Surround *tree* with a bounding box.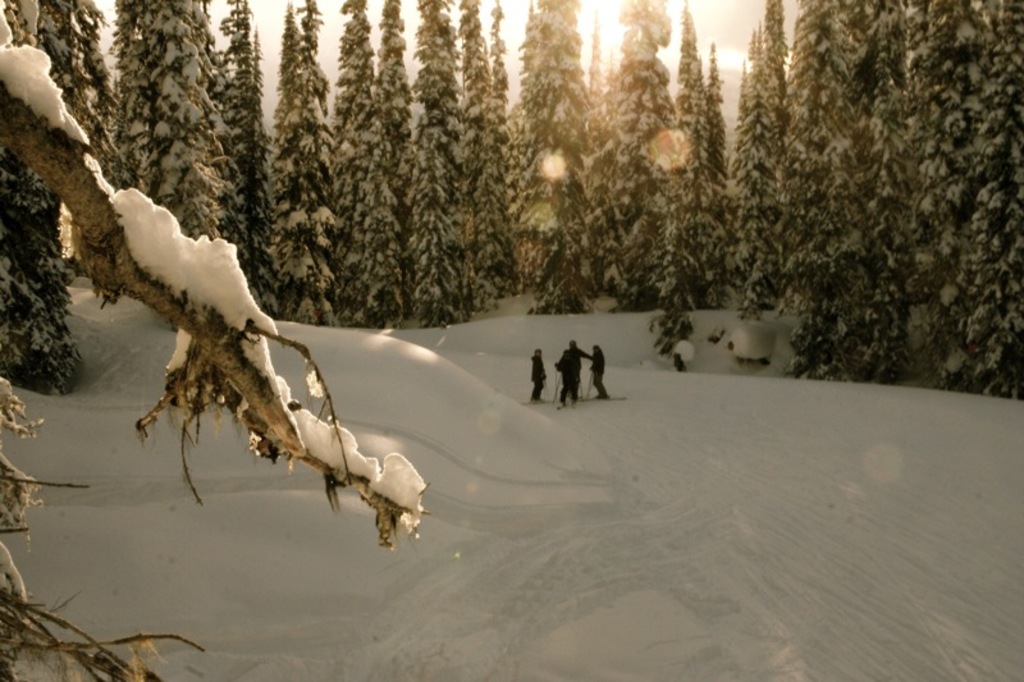
88/0/234/312.
